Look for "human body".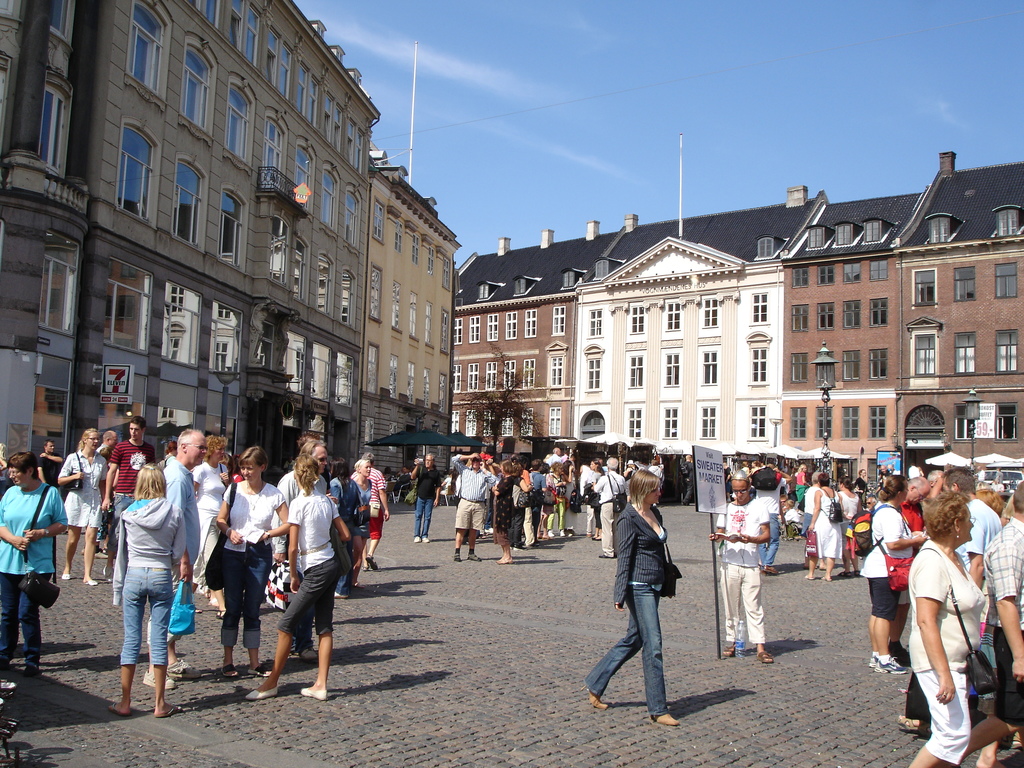
Found: [left=360, top=440, right=387, bottom=553].
